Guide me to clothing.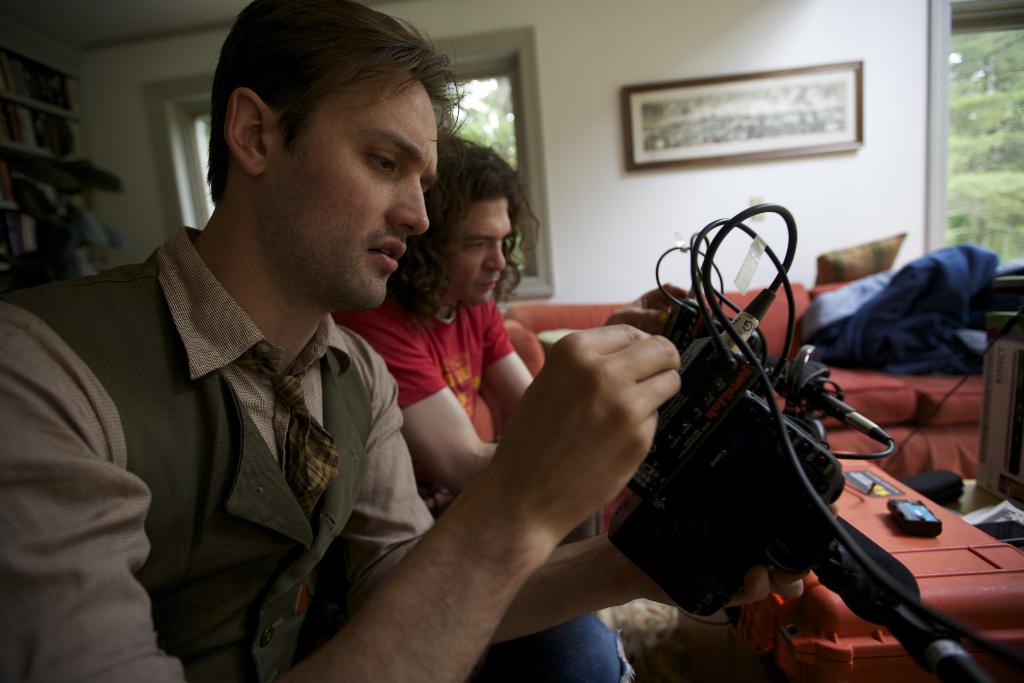
Guidance: <region>0, 217, 623, 682</region>.
